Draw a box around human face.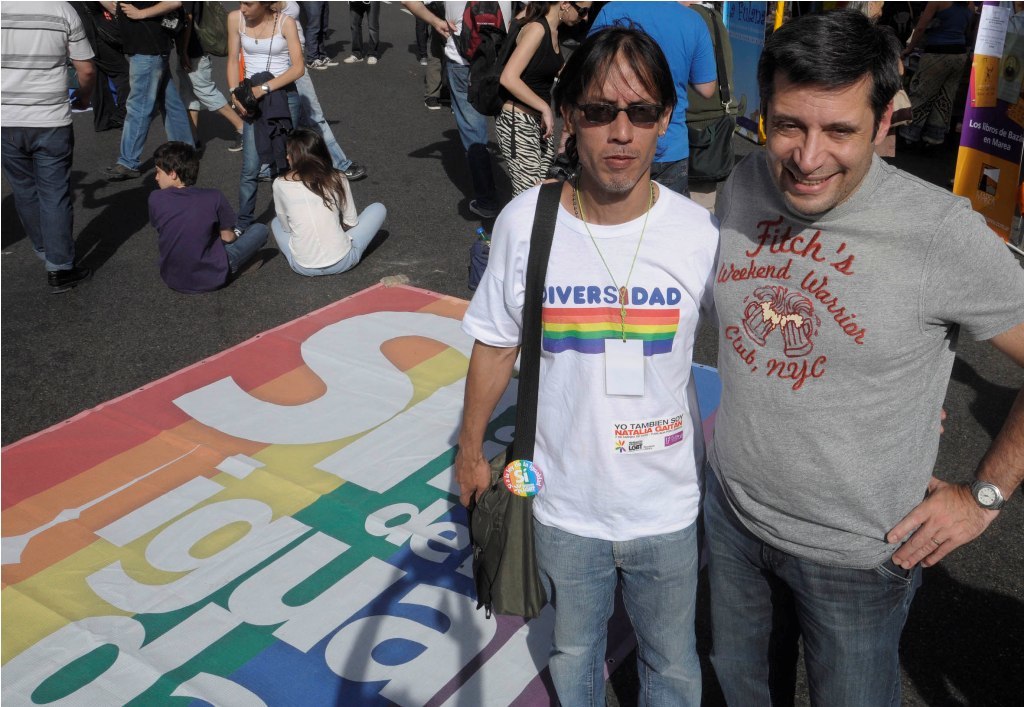
box=[568, 52, 660, 199].
